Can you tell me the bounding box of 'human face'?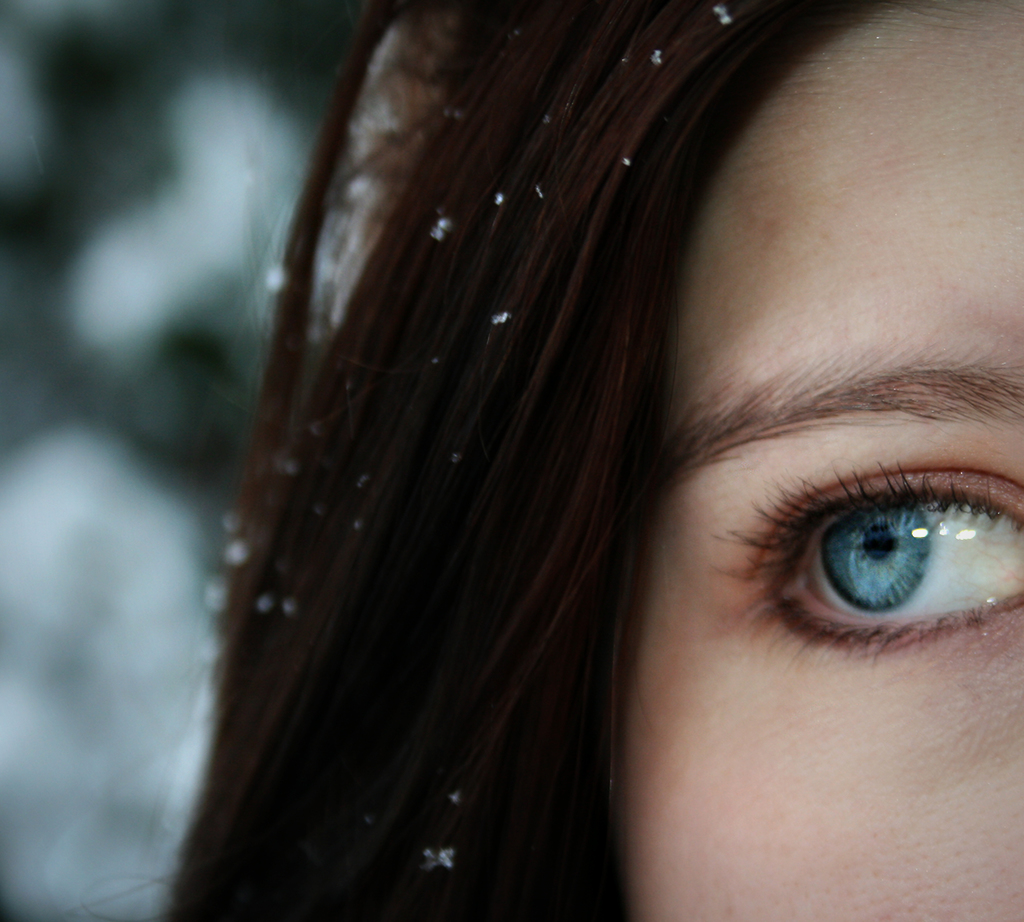
<box>629,8,1023,921</box>.
